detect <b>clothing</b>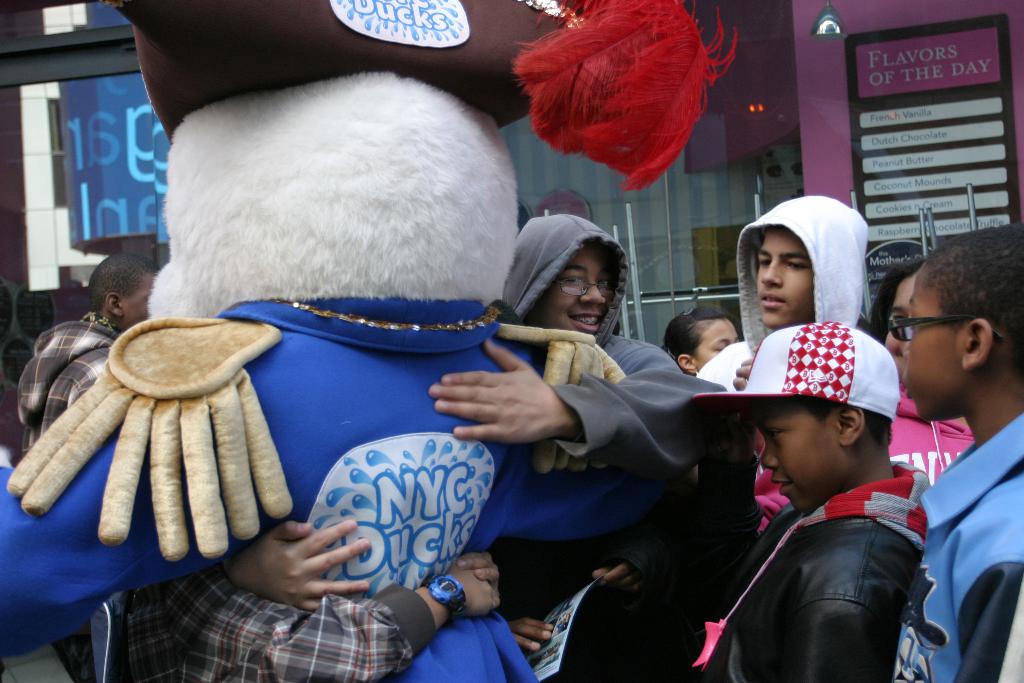
crop(694, 189, 870, 388)
